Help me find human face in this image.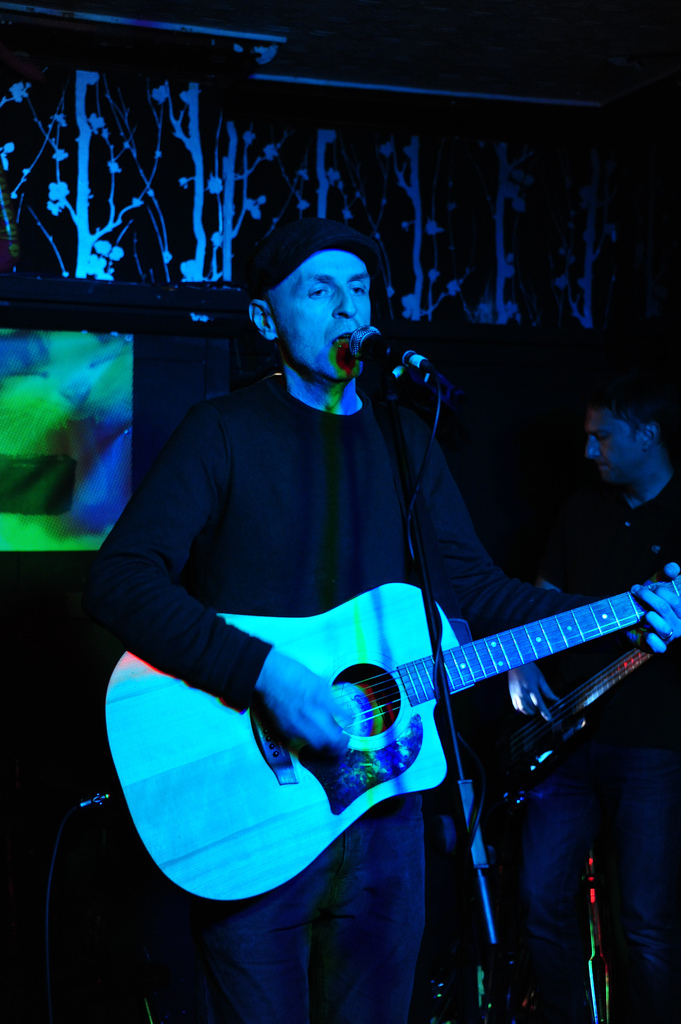
Found it: region(269, 255, 371, 381).
